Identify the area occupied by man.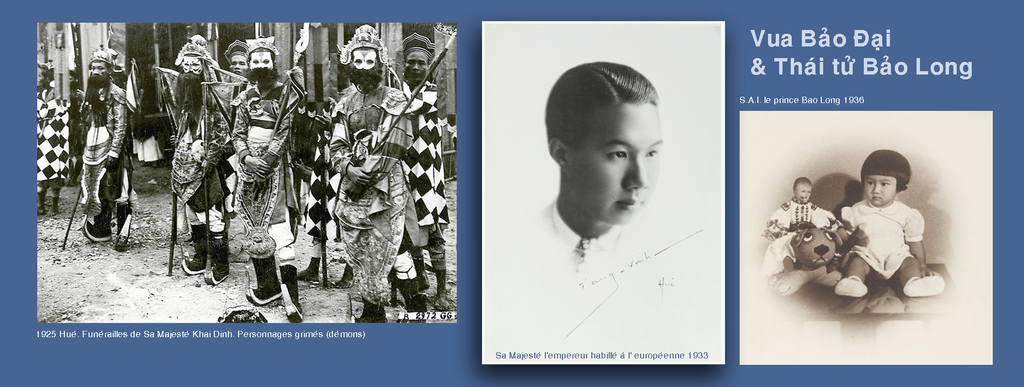
Area: bbox(79, 47, 135, 245).
